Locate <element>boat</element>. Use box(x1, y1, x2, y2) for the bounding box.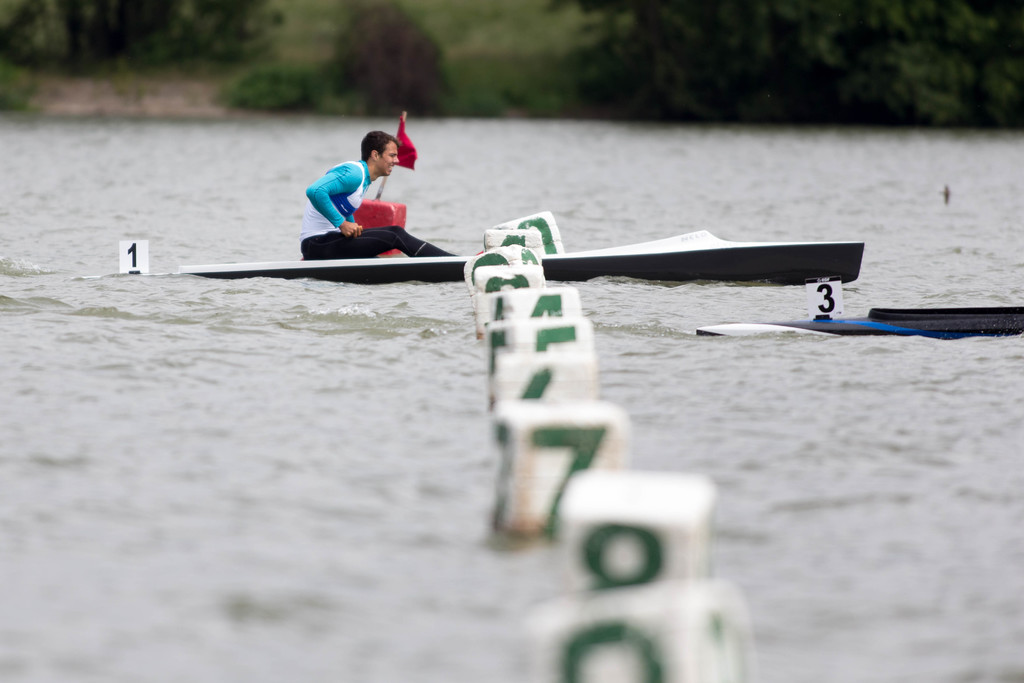
box(175, 228, 867, 286).
